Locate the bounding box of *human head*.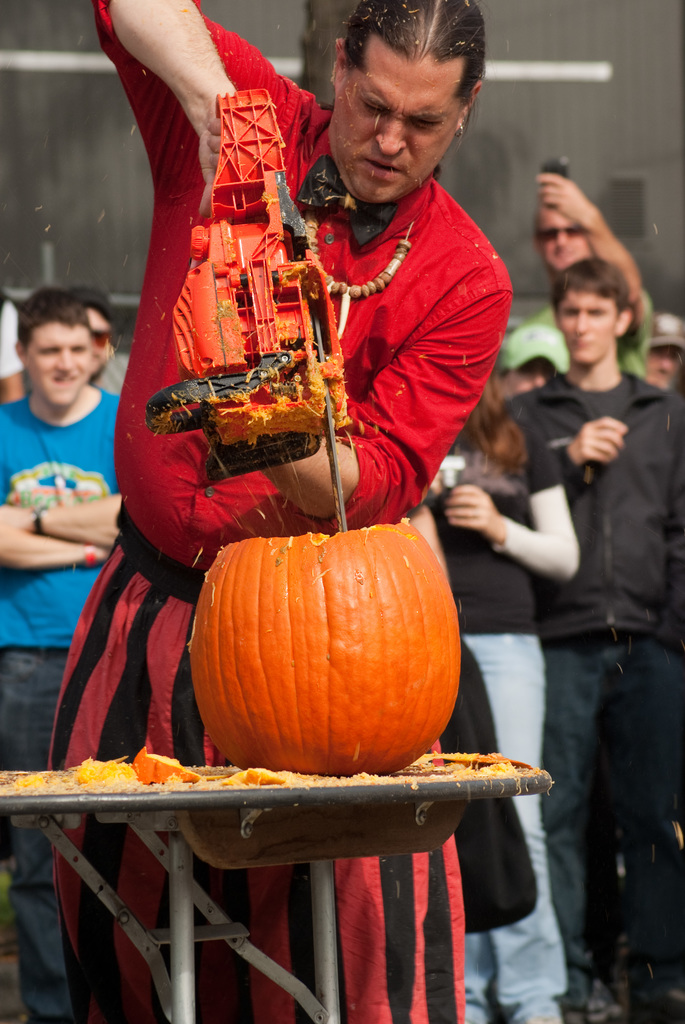
Bounding box: l=73, t=286, r=116, b=383.
